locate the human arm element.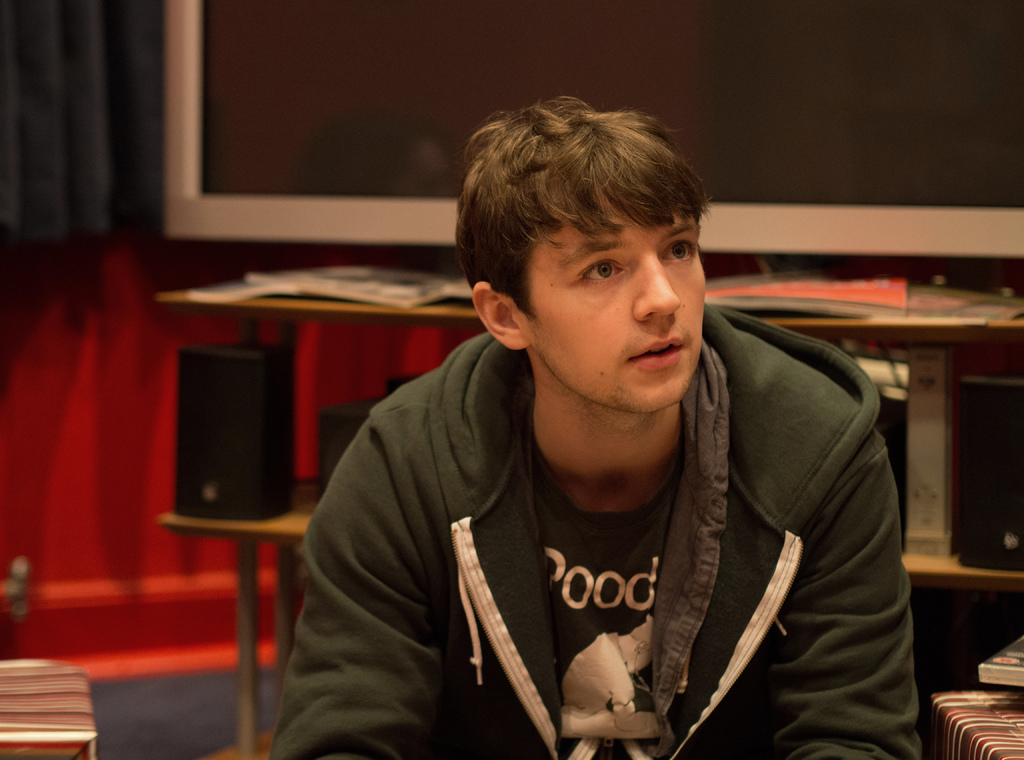
Element bbox: (x1=763, y1=418, x2=930, y2=759).
